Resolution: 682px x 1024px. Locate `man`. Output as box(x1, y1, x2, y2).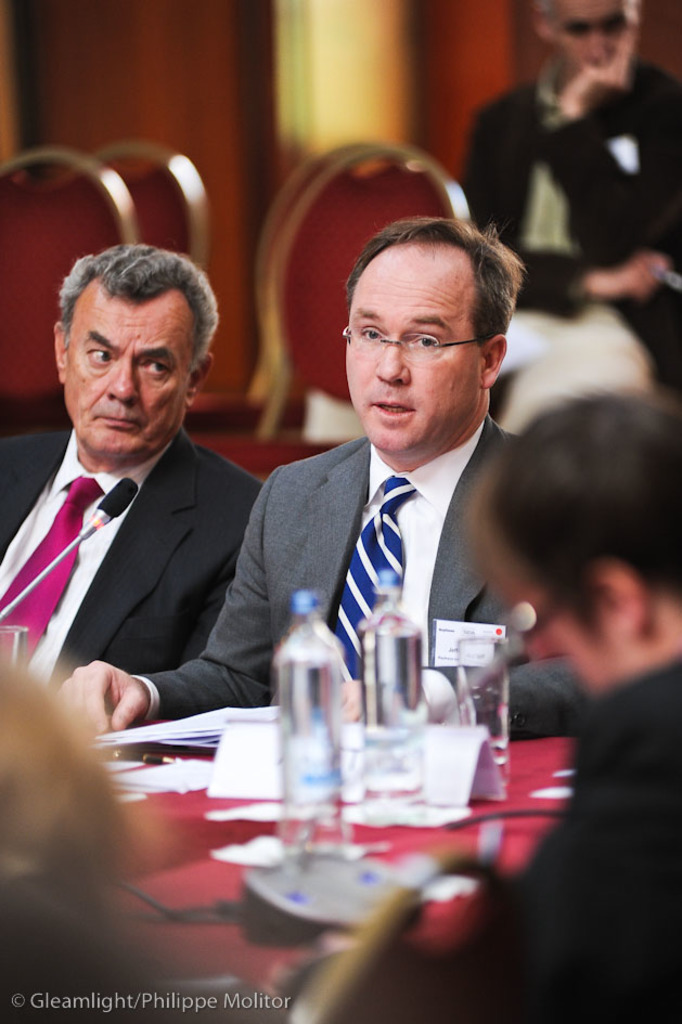
box(387, 388, 681, 1023).
